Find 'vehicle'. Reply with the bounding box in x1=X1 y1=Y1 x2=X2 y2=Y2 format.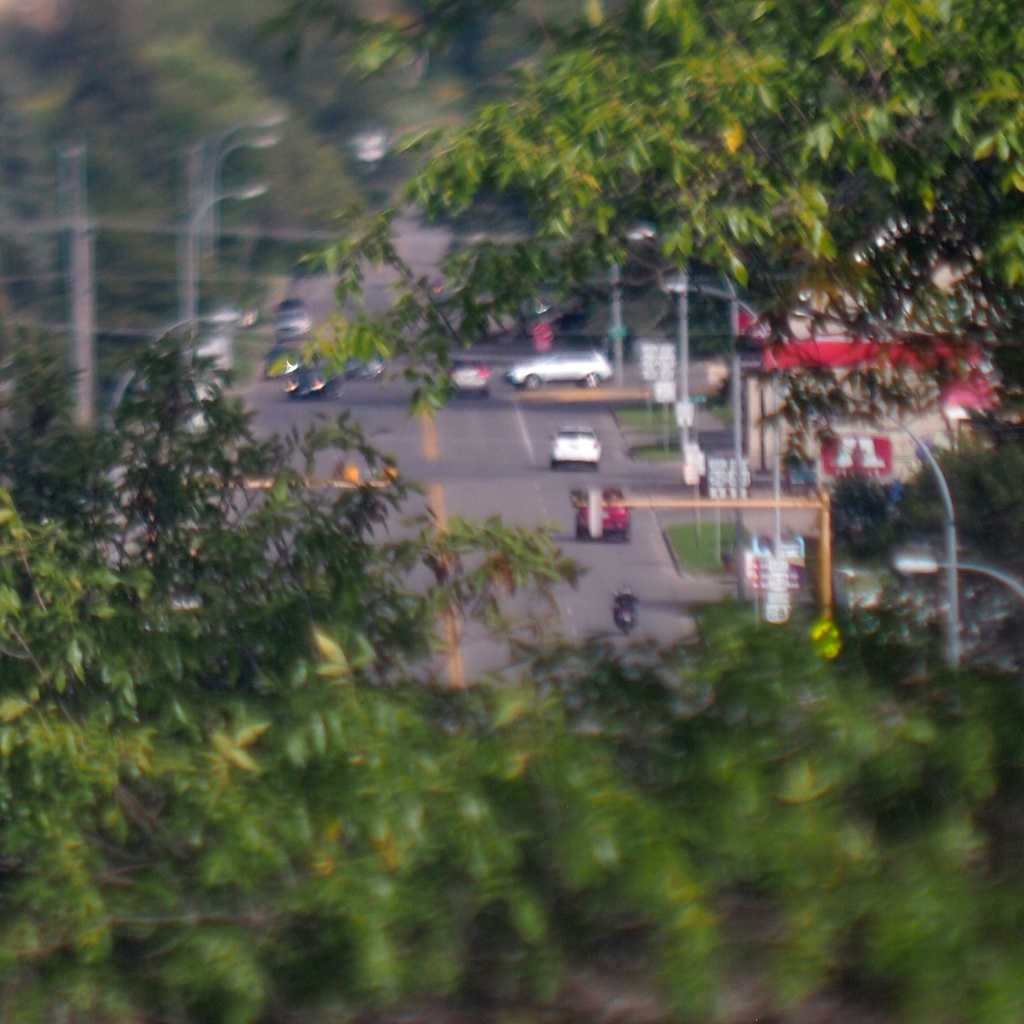
x1=447 y1=354 x2=493 y2=393.
